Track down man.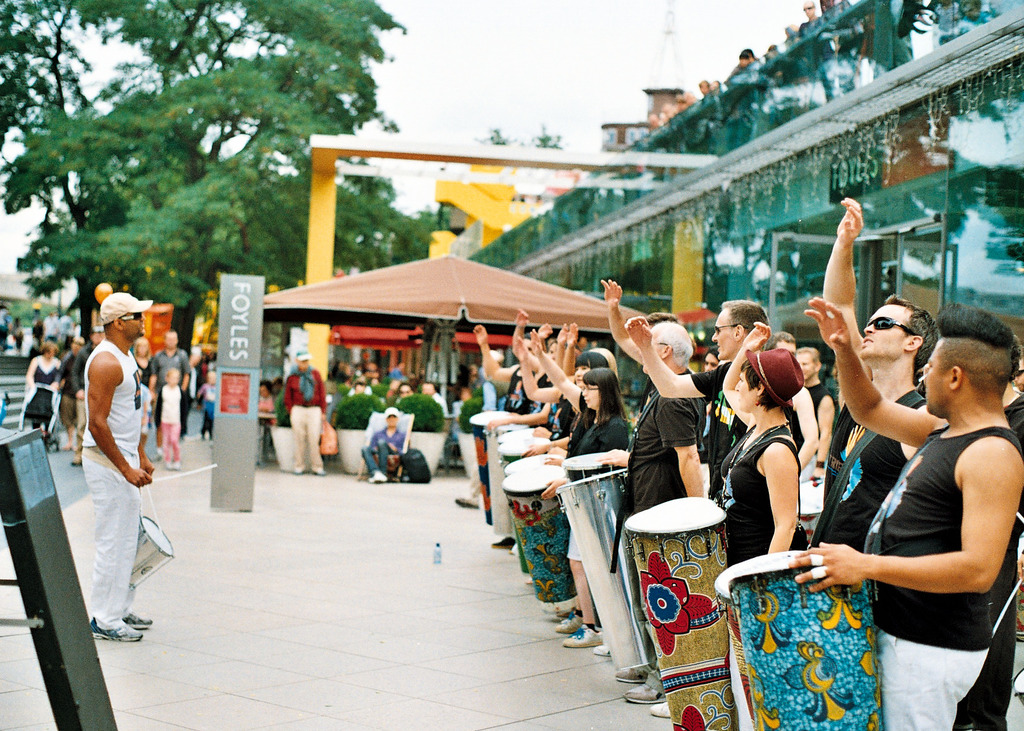
Tracked to <bbox>600, 277, 709, 703</bbox>.
